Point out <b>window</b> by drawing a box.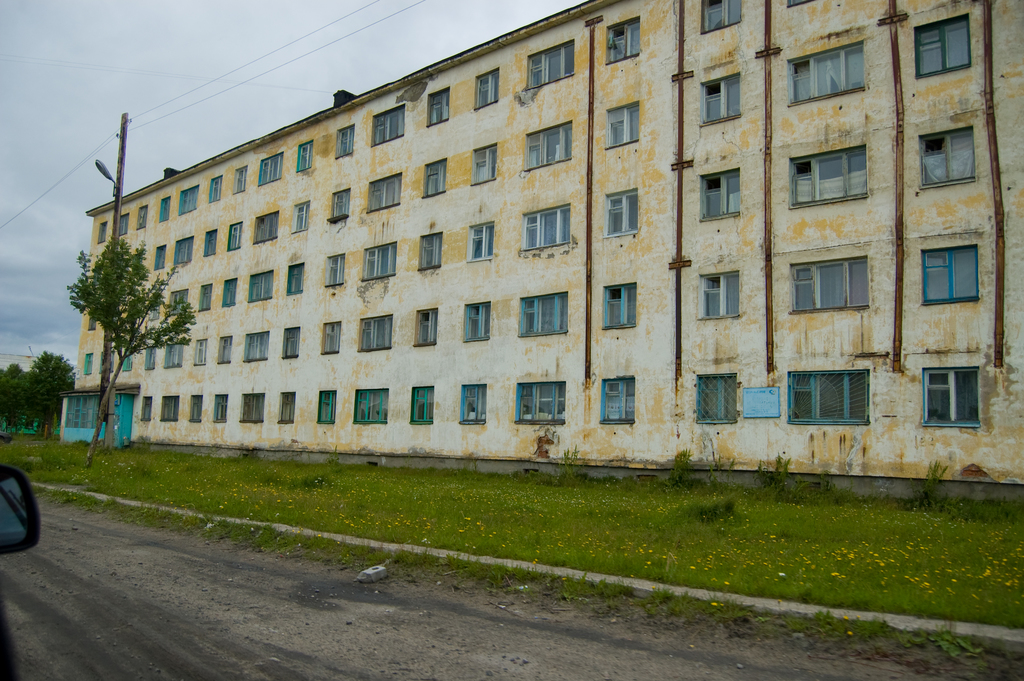
bbox(703, 168, 741, 222).
